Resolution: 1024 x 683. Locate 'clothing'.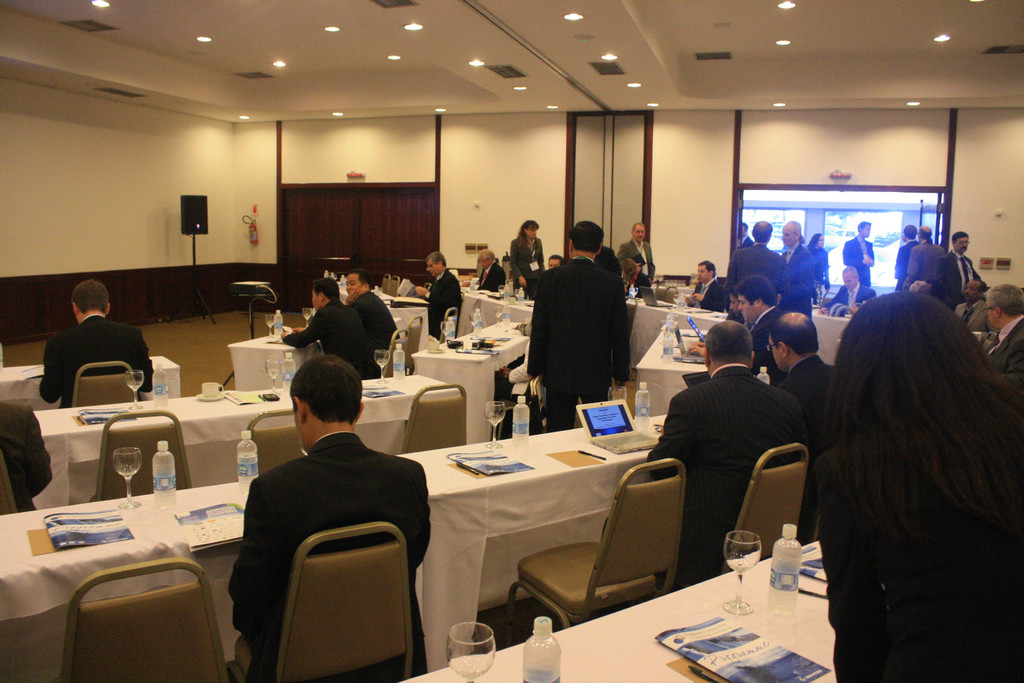
box(476, 263, 506, 294).
